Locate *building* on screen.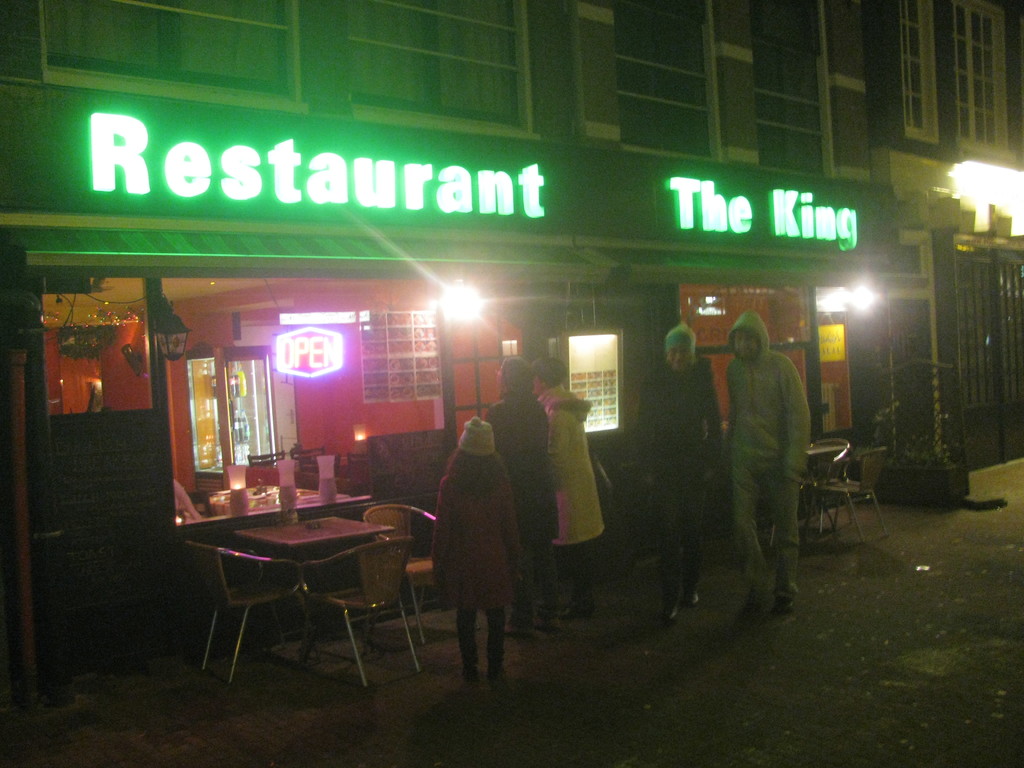
On screen at rect(0, 0, 1023, 709).
